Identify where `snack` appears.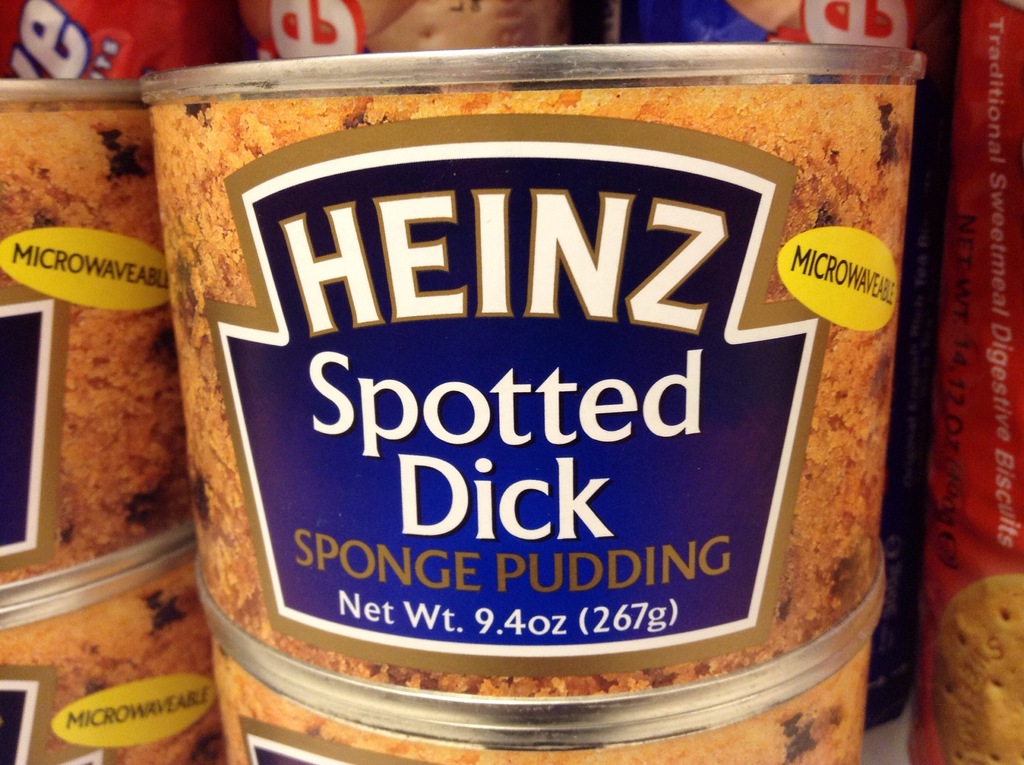
Appears at <bbox>143, 20, 935, 764</bbox>.
